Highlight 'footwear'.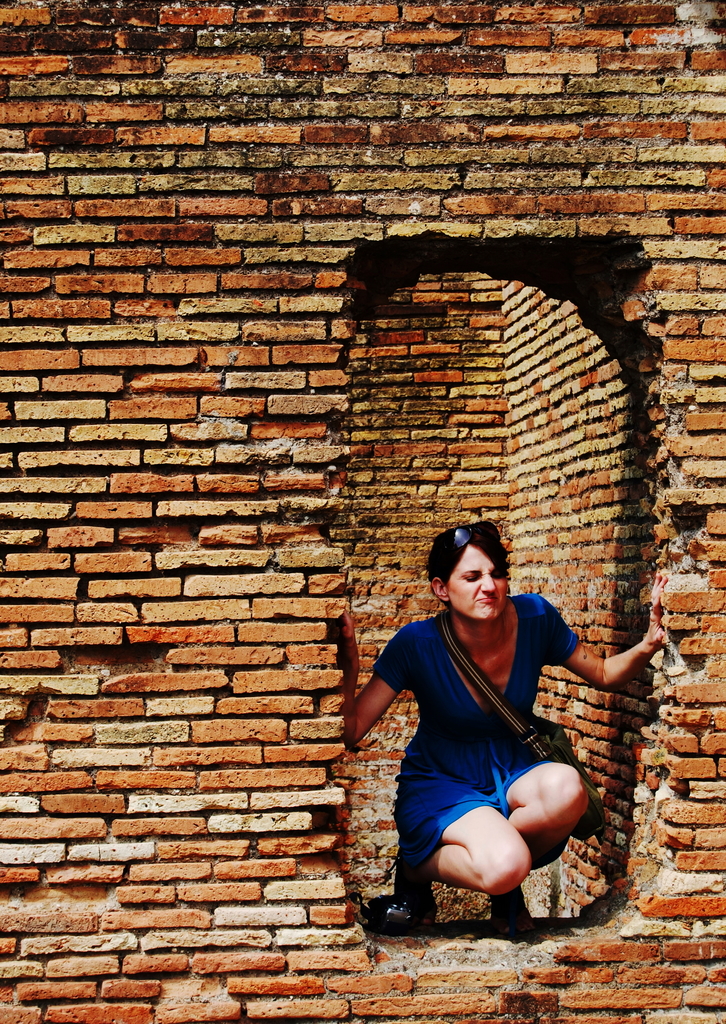
Highlighted region: 373, 886, 446, 929.
